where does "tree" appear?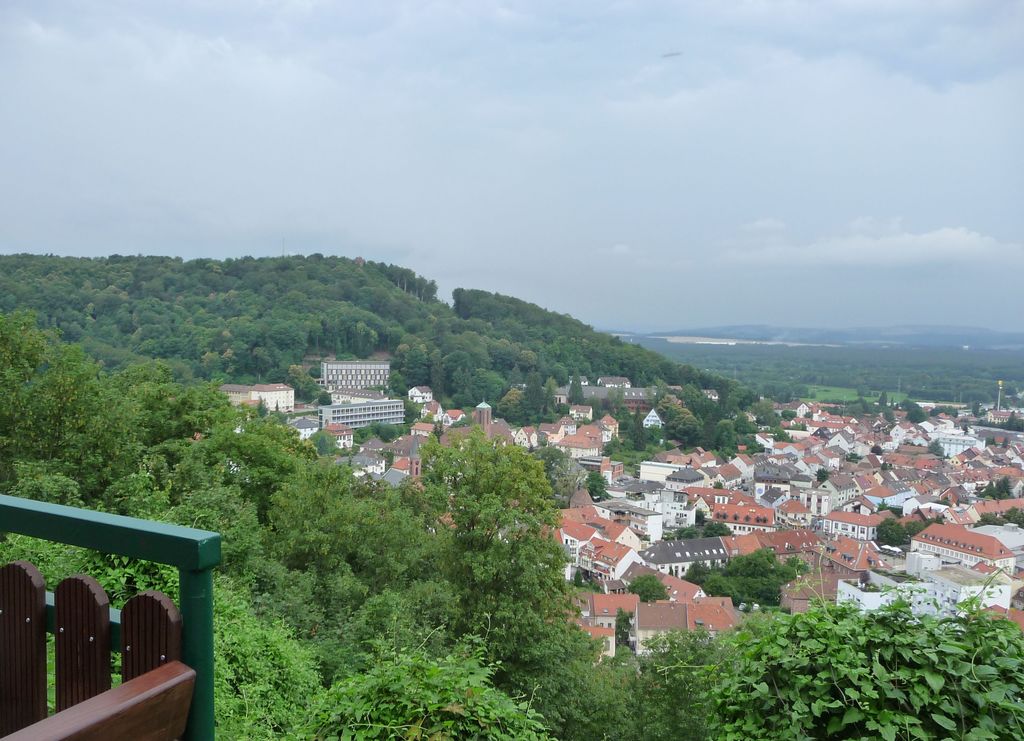
Appears at select_region(309, 625, 552, 740).
